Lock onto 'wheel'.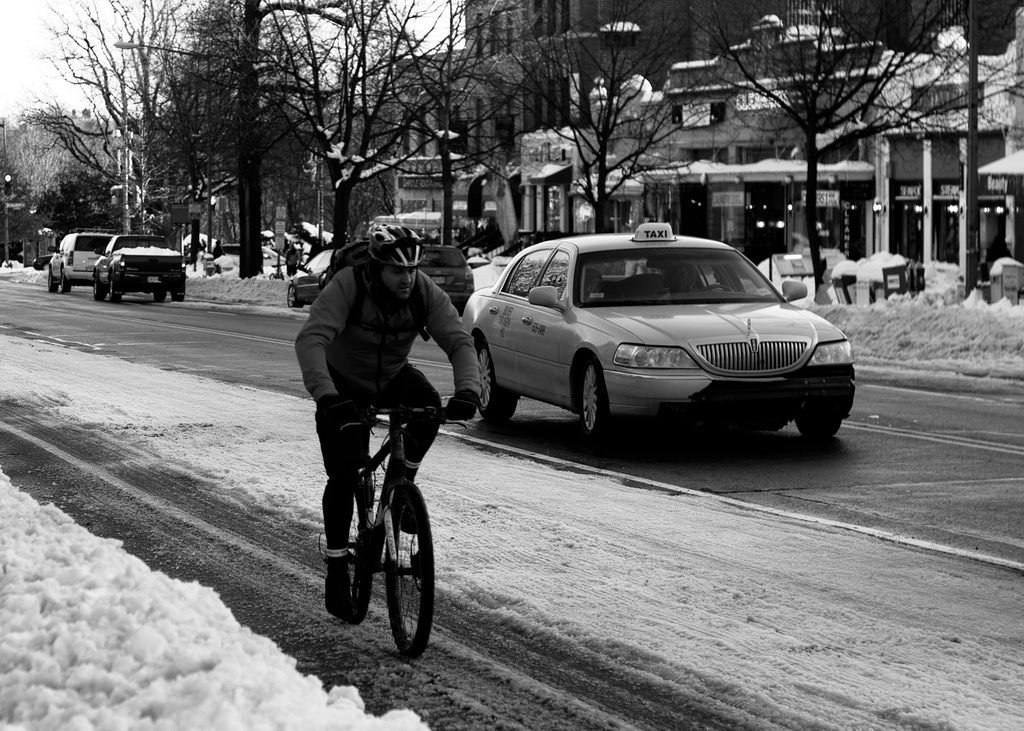
Locked: 109, 276, 121, 303.
